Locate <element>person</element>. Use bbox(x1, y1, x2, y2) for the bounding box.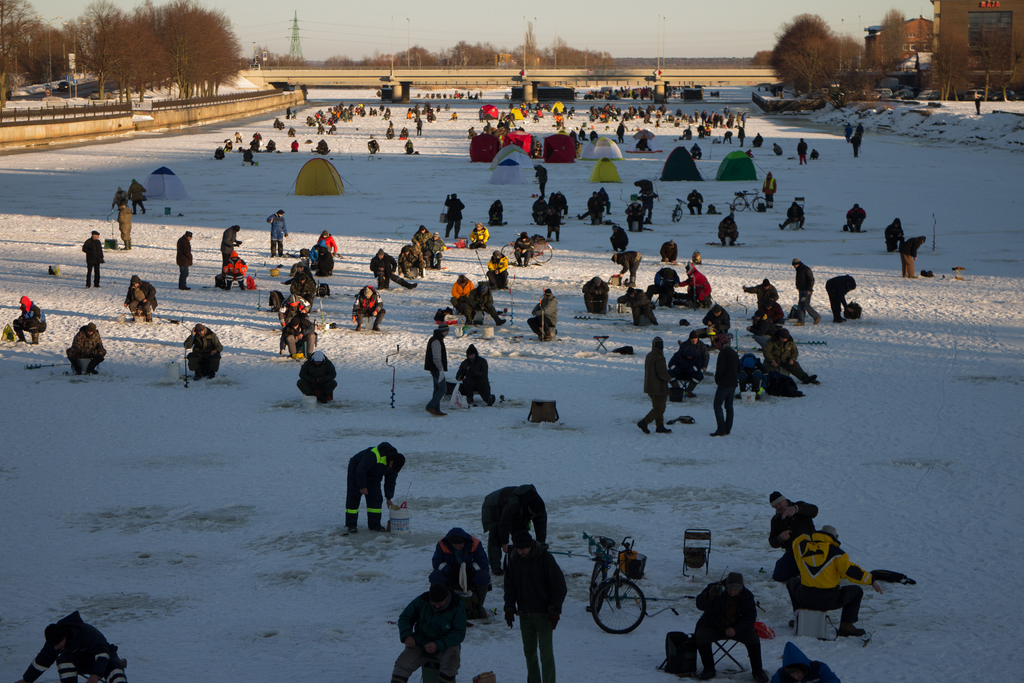
bbox(611, 249, 642, 288).
